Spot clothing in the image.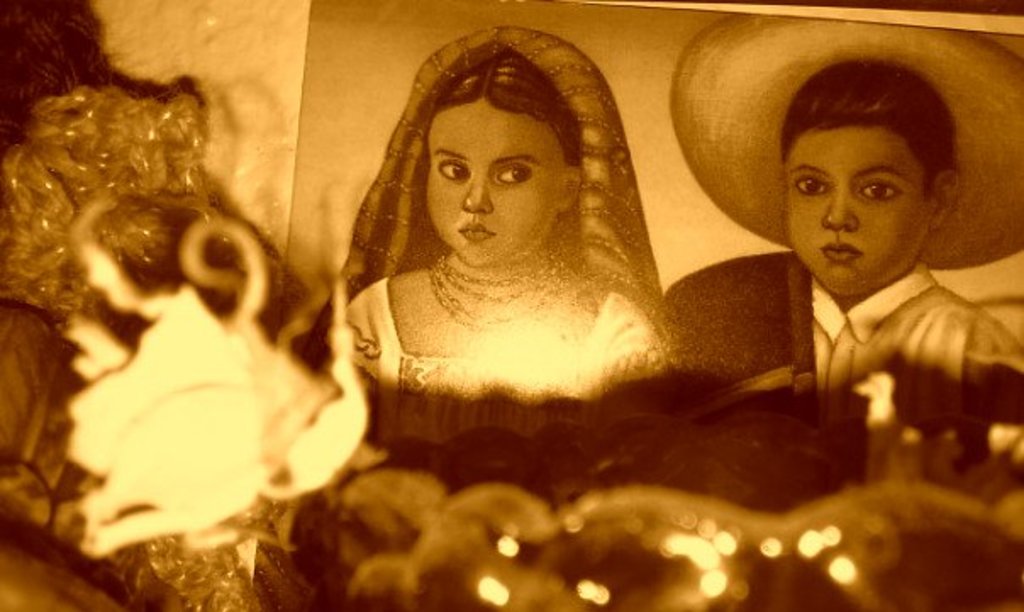
clothing found at [334,20,673,441].
